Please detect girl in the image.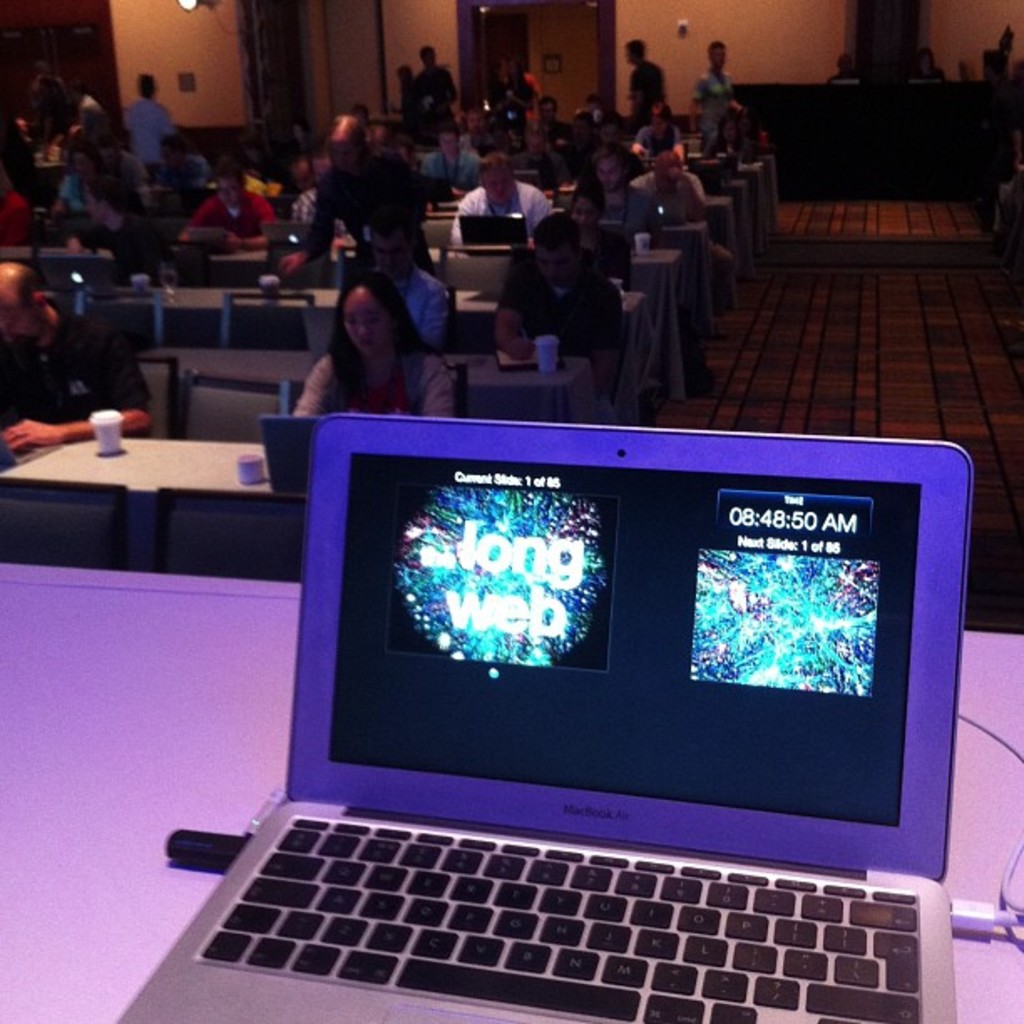
region(291, 276, 460, 428).
